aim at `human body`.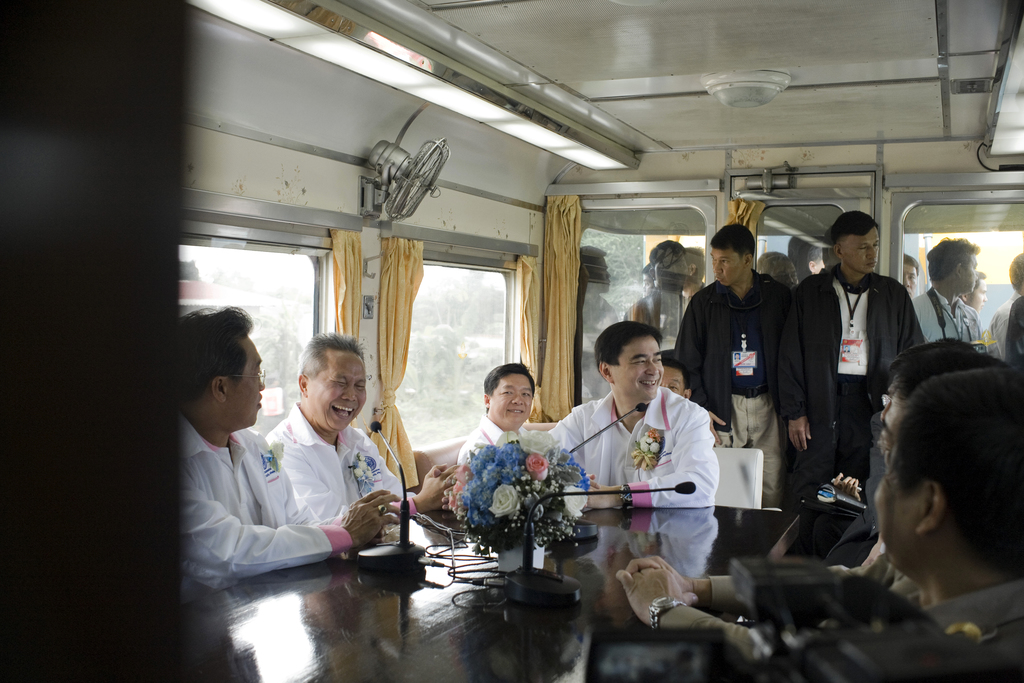
Aimed at select_region(447, 360, 568, 509).
